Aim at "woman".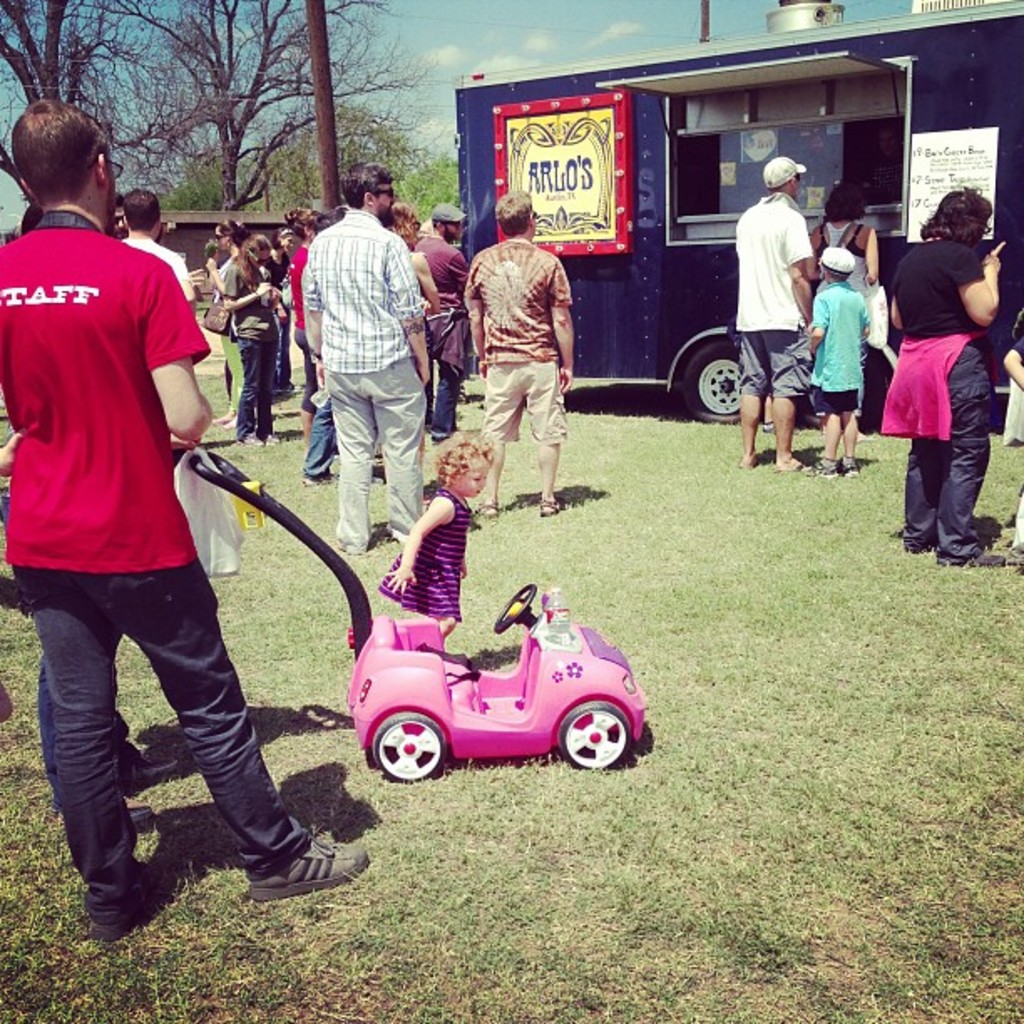
Aimed at (214,234,289,443).
